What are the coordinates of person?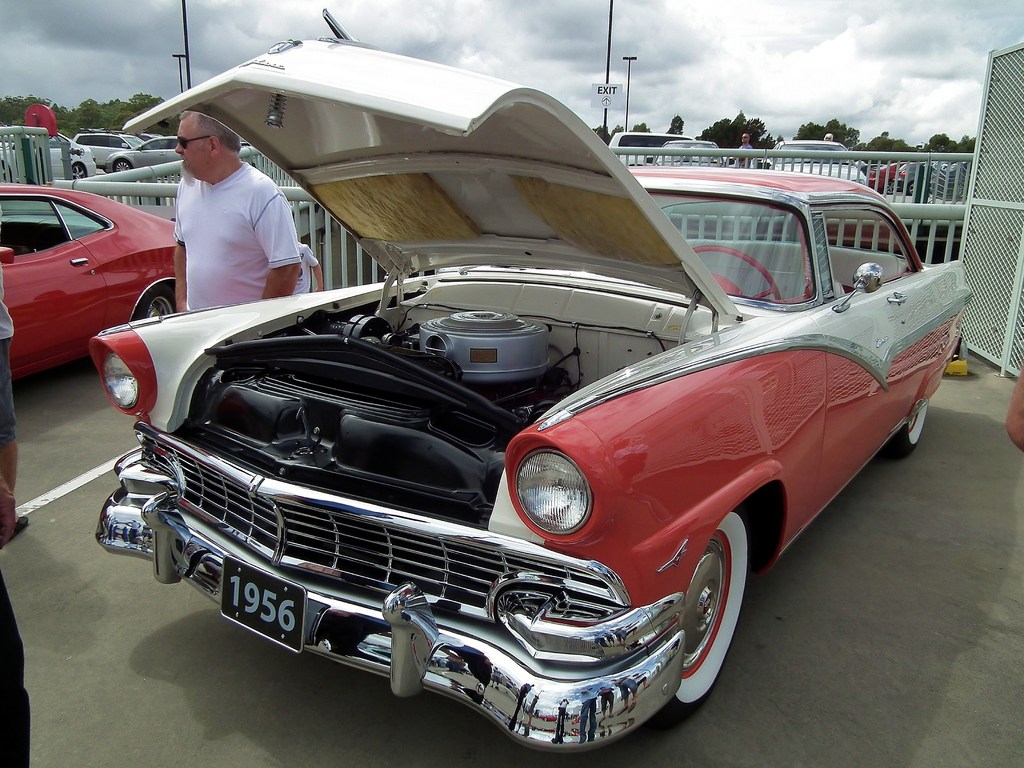
[0,204,28,541].
